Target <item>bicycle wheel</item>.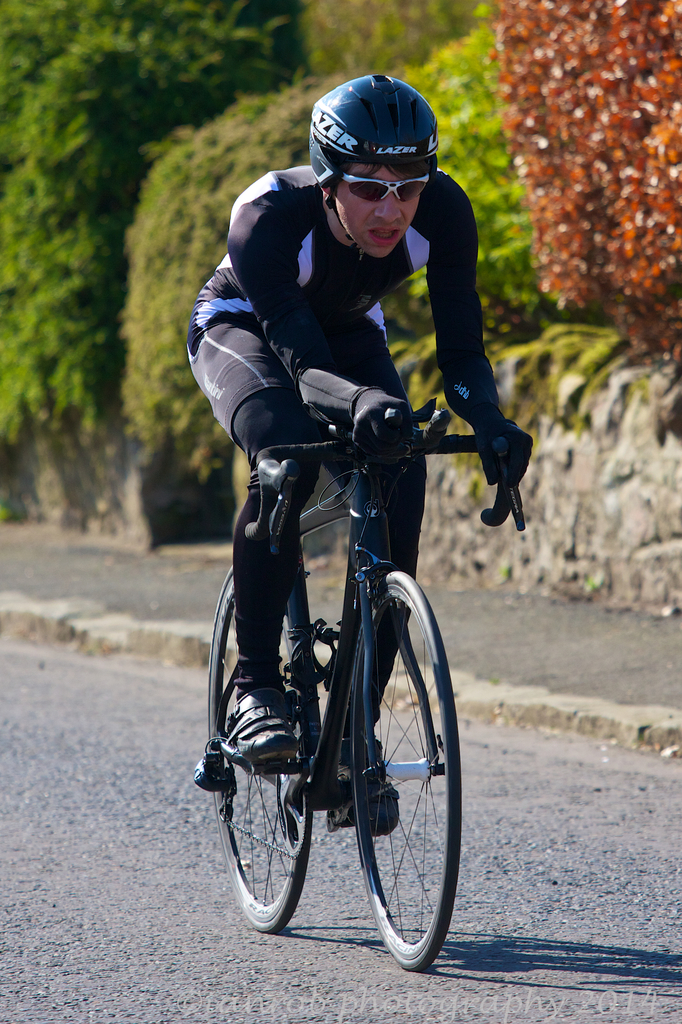
Target region: detection(204, 555, 332, 931).
